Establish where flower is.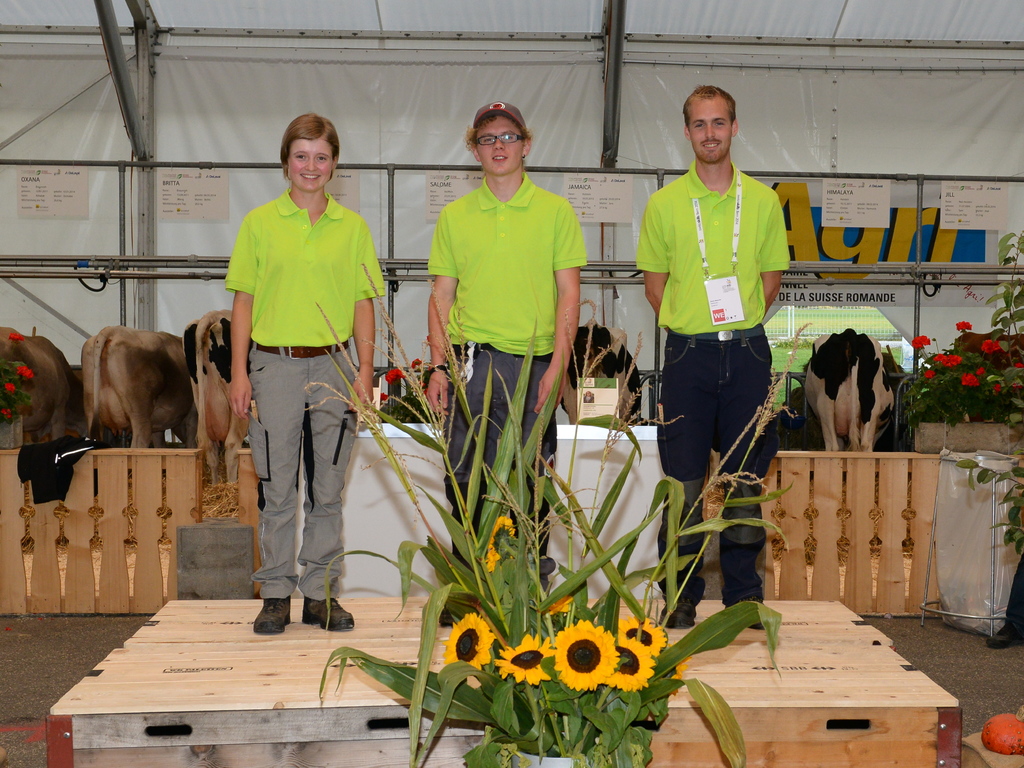
Established at pyautogui.locateOnScreen(664, 654, 689, 694).
